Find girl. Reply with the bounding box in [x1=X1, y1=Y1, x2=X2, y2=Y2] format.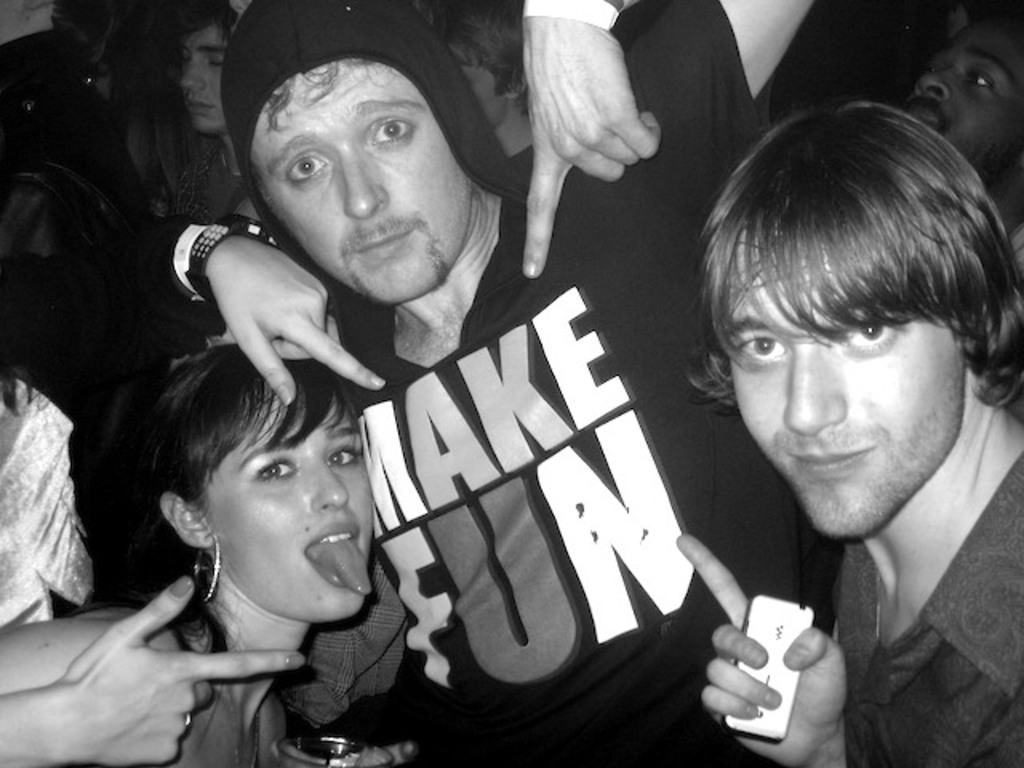
[x1=0, y1=347, x2=371, y2=766].
